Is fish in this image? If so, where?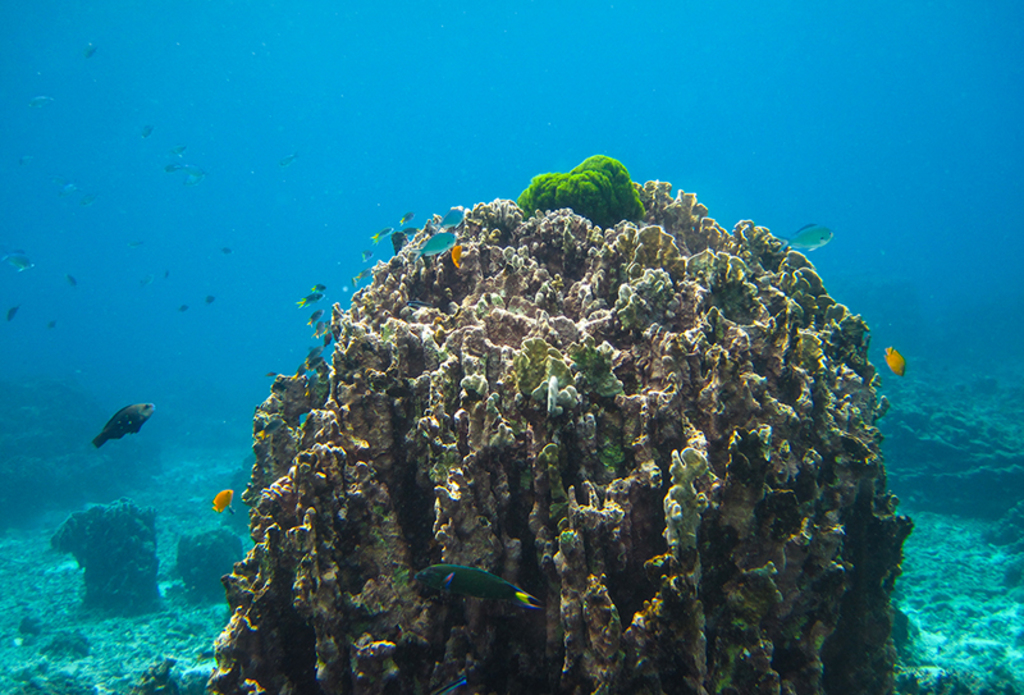
Yes, at <region>0, 247, 36, 271</region>.
